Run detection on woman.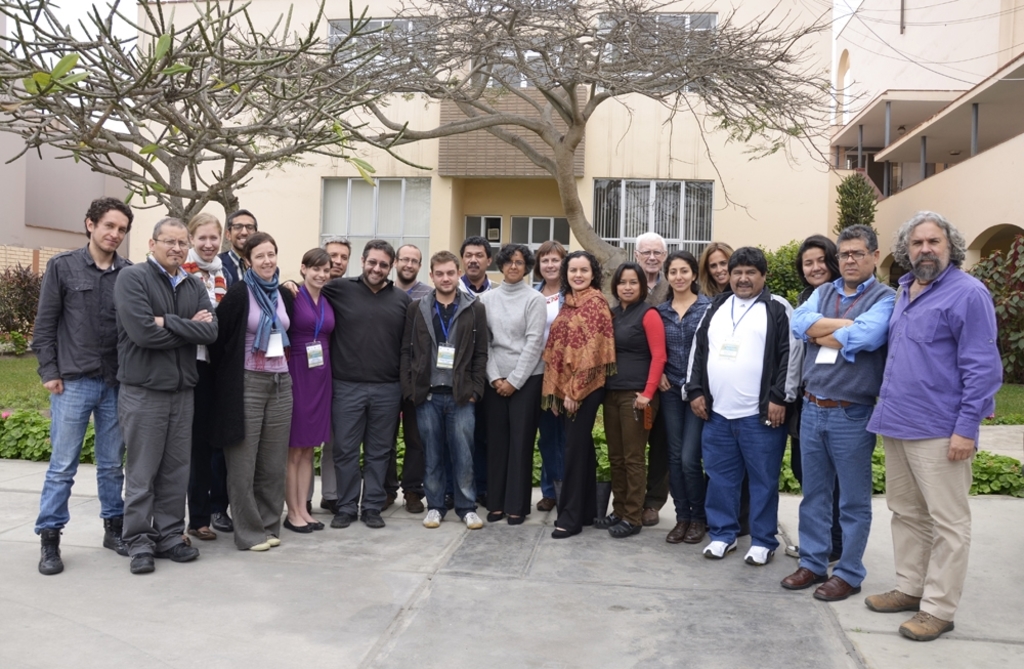
Result: 787:236:843:572.
